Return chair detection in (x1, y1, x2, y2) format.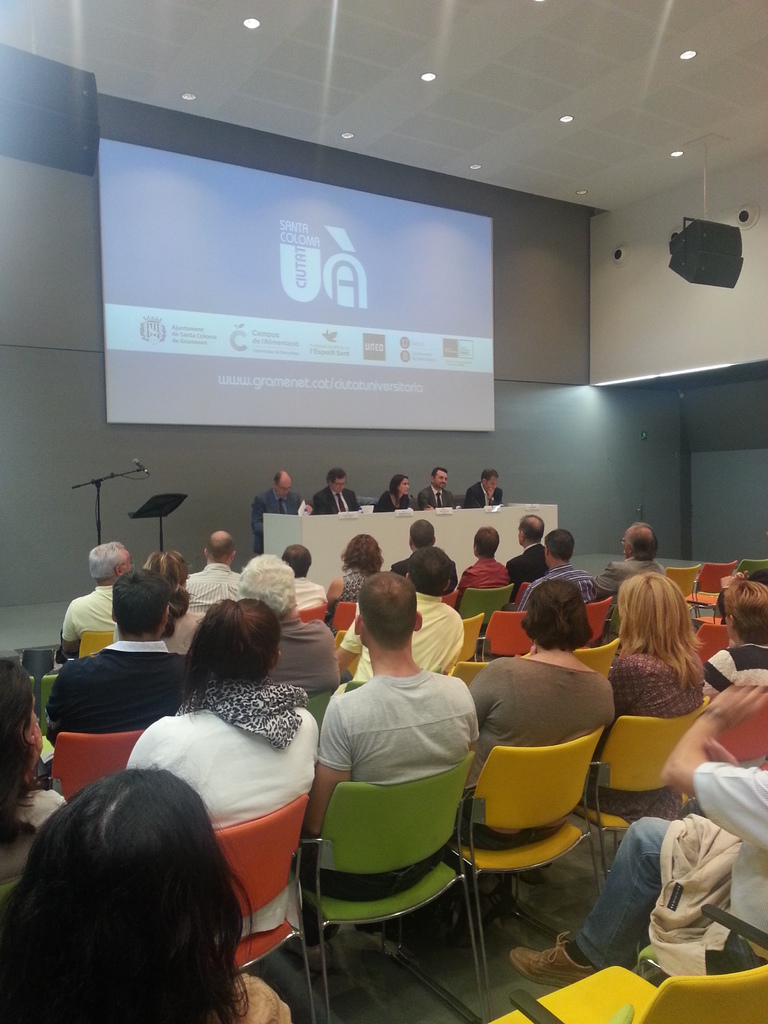
(476, 609, 536, 662).
